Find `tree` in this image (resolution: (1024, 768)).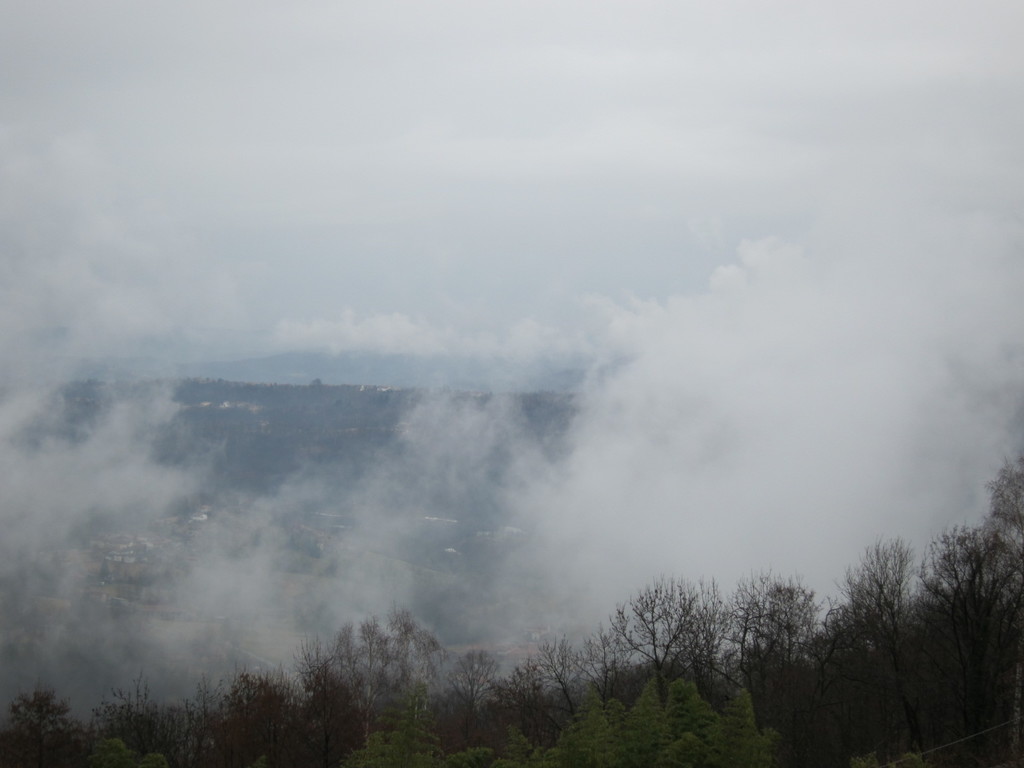
box(7, 684, 105, 767).
